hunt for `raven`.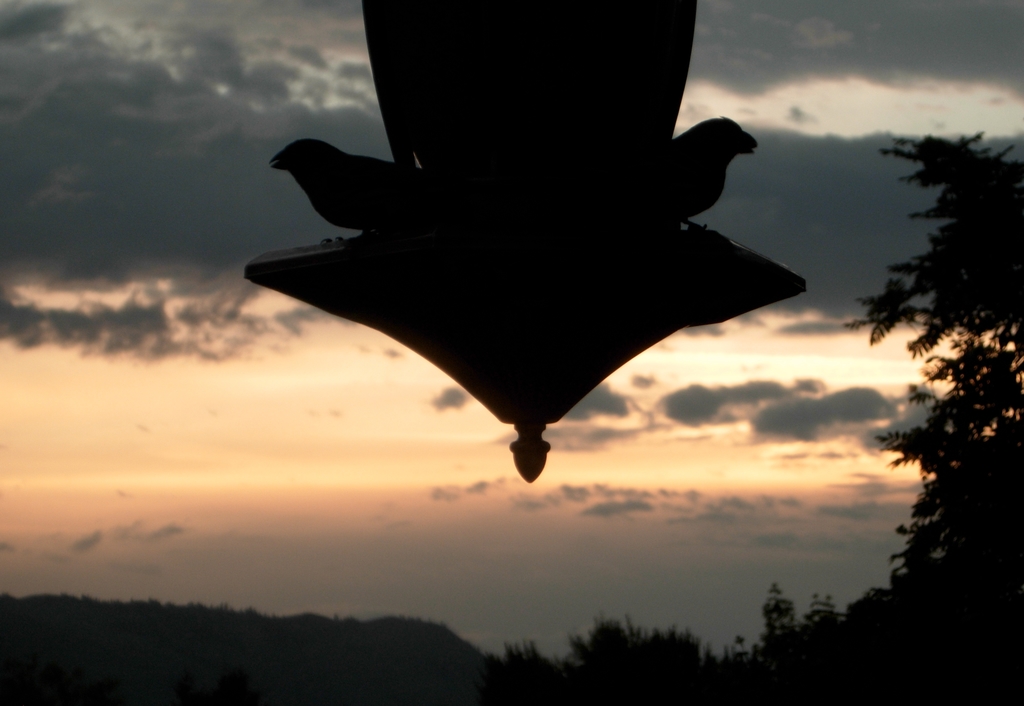
Hunted down at (266,136,399,240).
